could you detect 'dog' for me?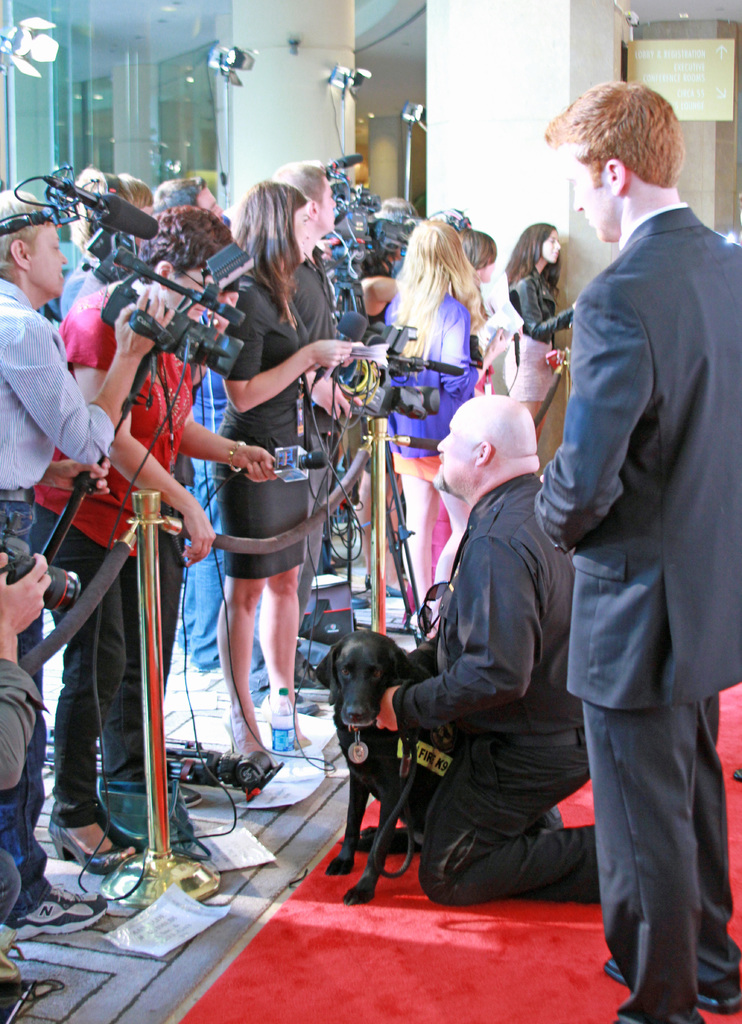
Detection result: l=314, t=627, r=463, b=904.
